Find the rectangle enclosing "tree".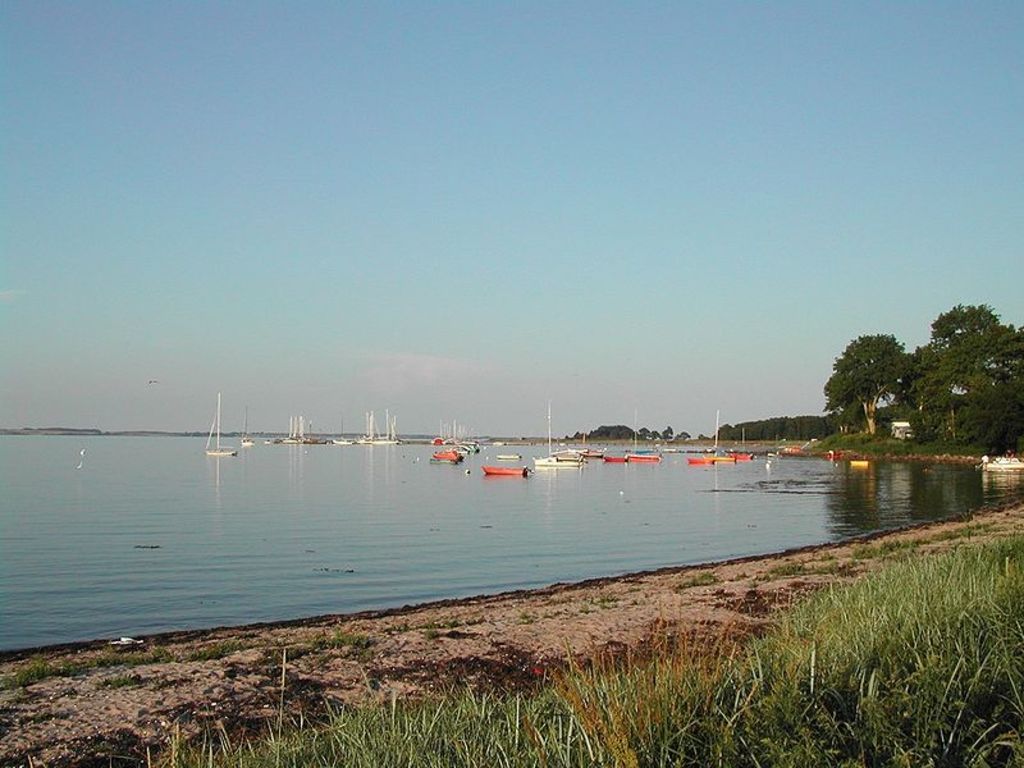
[829,334,899,430].
